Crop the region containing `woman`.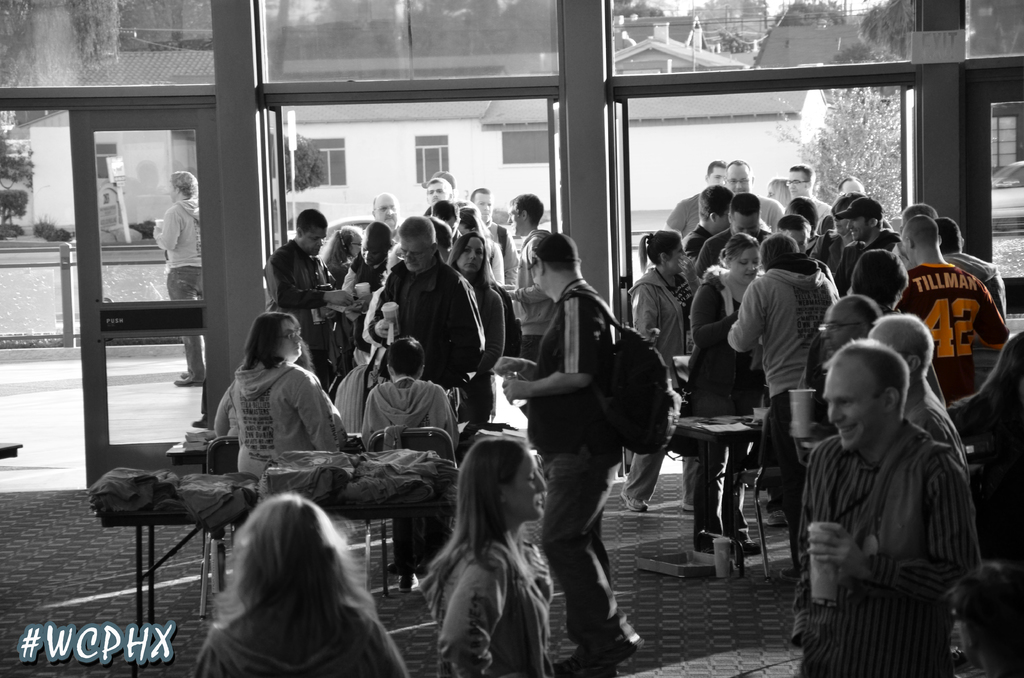
Crop region: BBox(401, 424, 568, 668).
